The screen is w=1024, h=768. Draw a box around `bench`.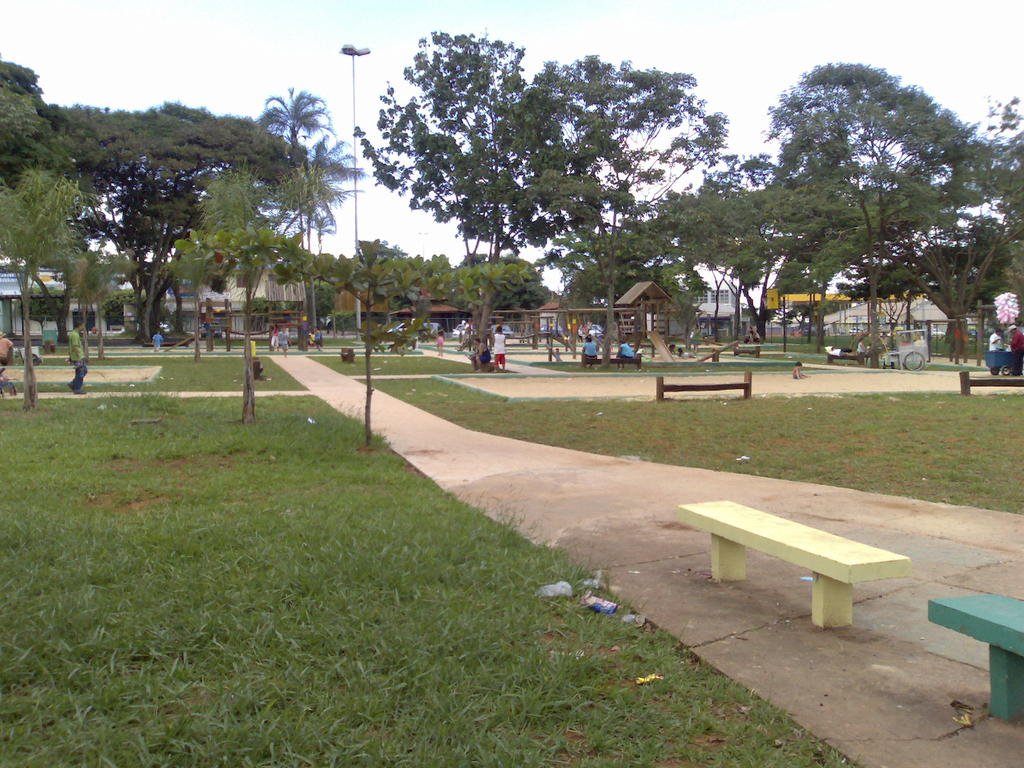
BBox(18, 350, 44, 368).
